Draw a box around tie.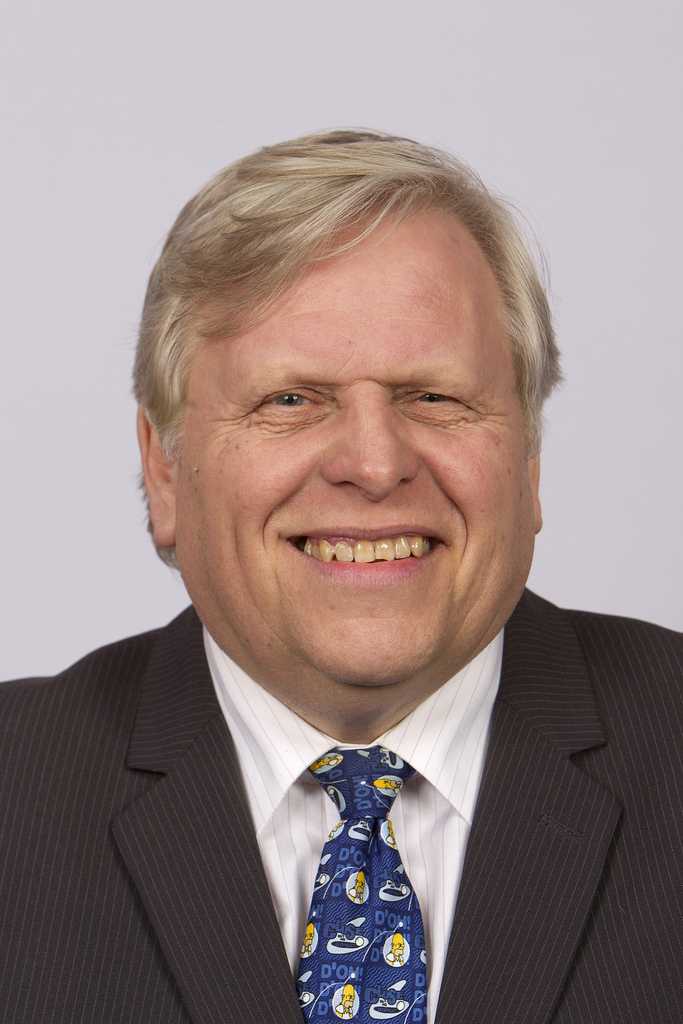
left=285, top=740, right=425, bottom=1023.
